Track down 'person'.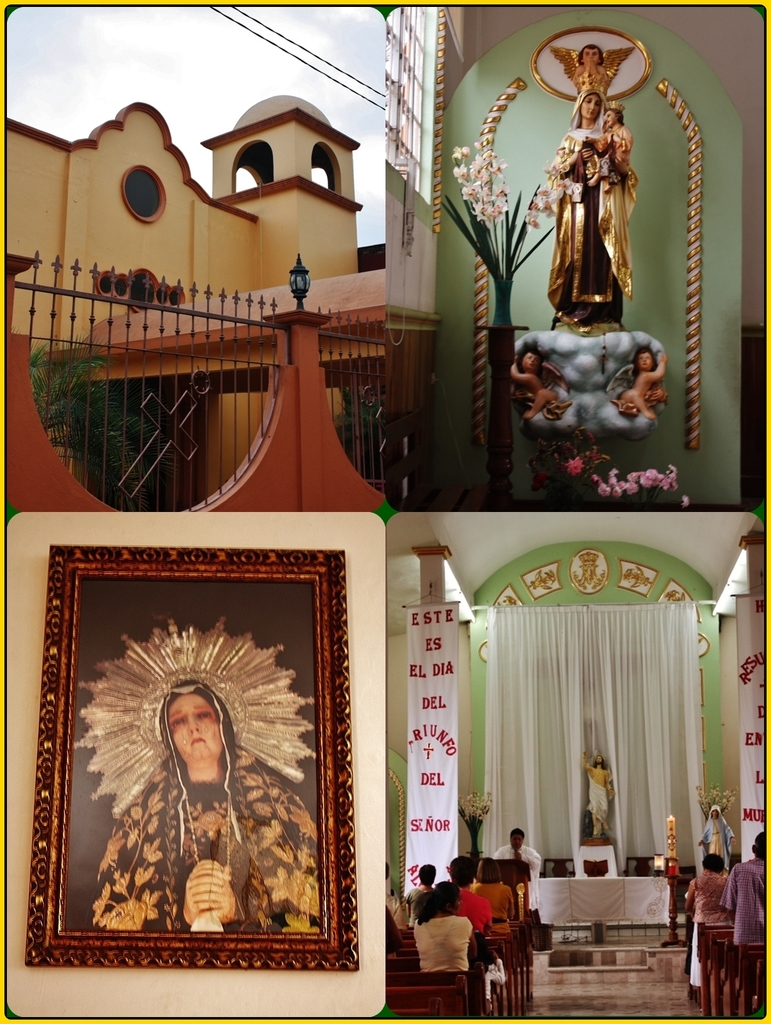
Tracked to (left=580, top=100, right=635, bottom=175).
